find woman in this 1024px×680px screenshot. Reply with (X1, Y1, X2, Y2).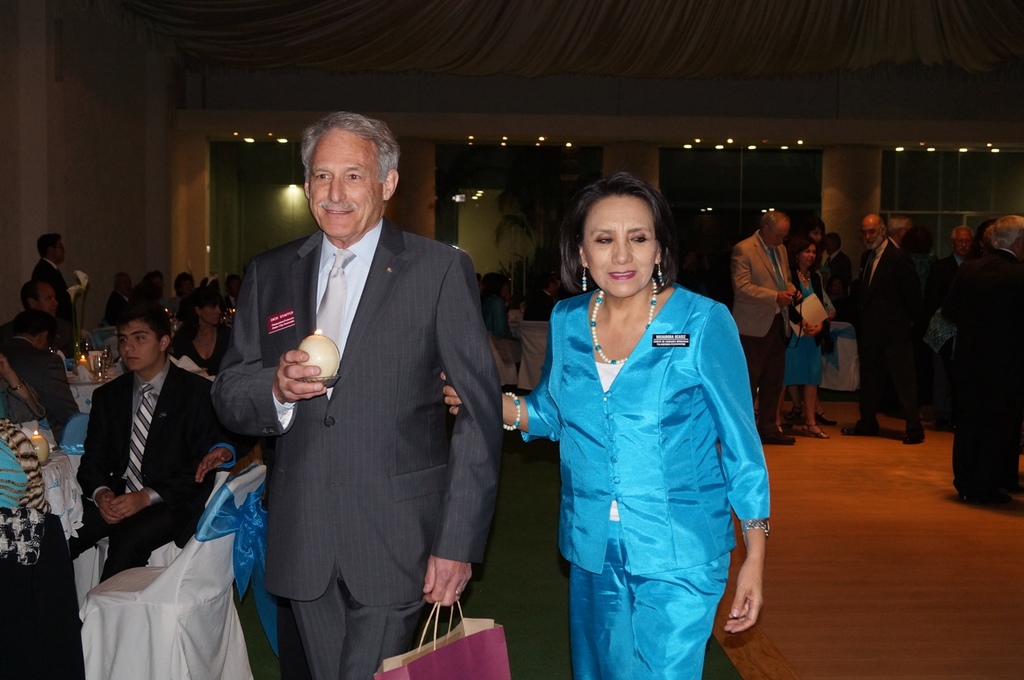
(784, 237, 832, 440).
